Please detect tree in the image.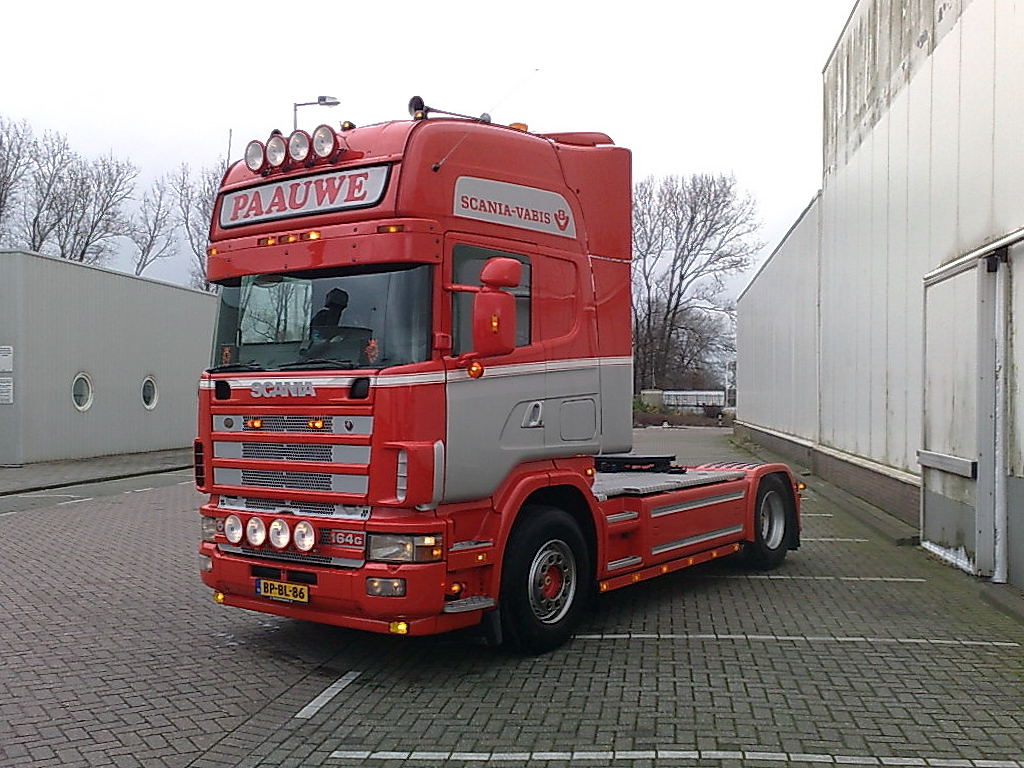
left=0, top=113, right=228, bottom=288.
